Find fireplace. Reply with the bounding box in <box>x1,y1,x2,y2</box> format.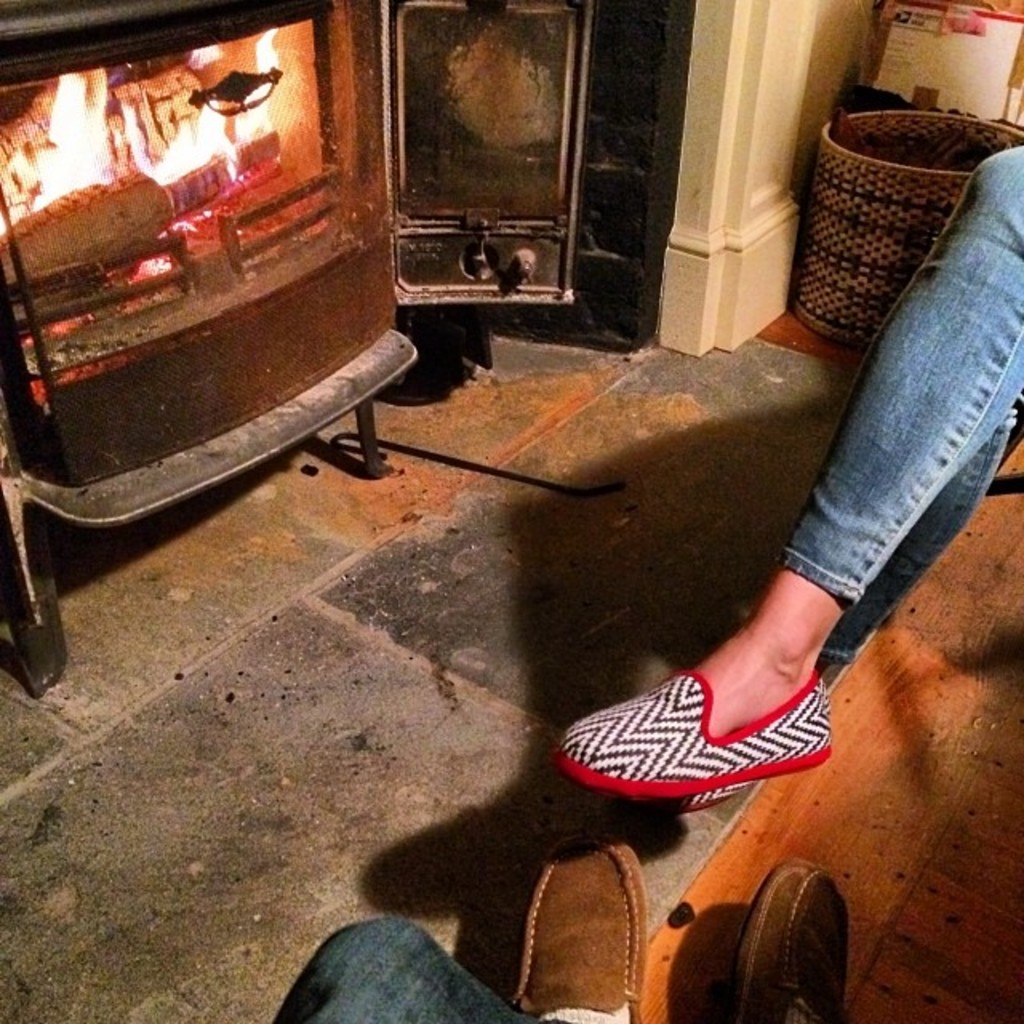
<box>0,0,418,691</box>.
